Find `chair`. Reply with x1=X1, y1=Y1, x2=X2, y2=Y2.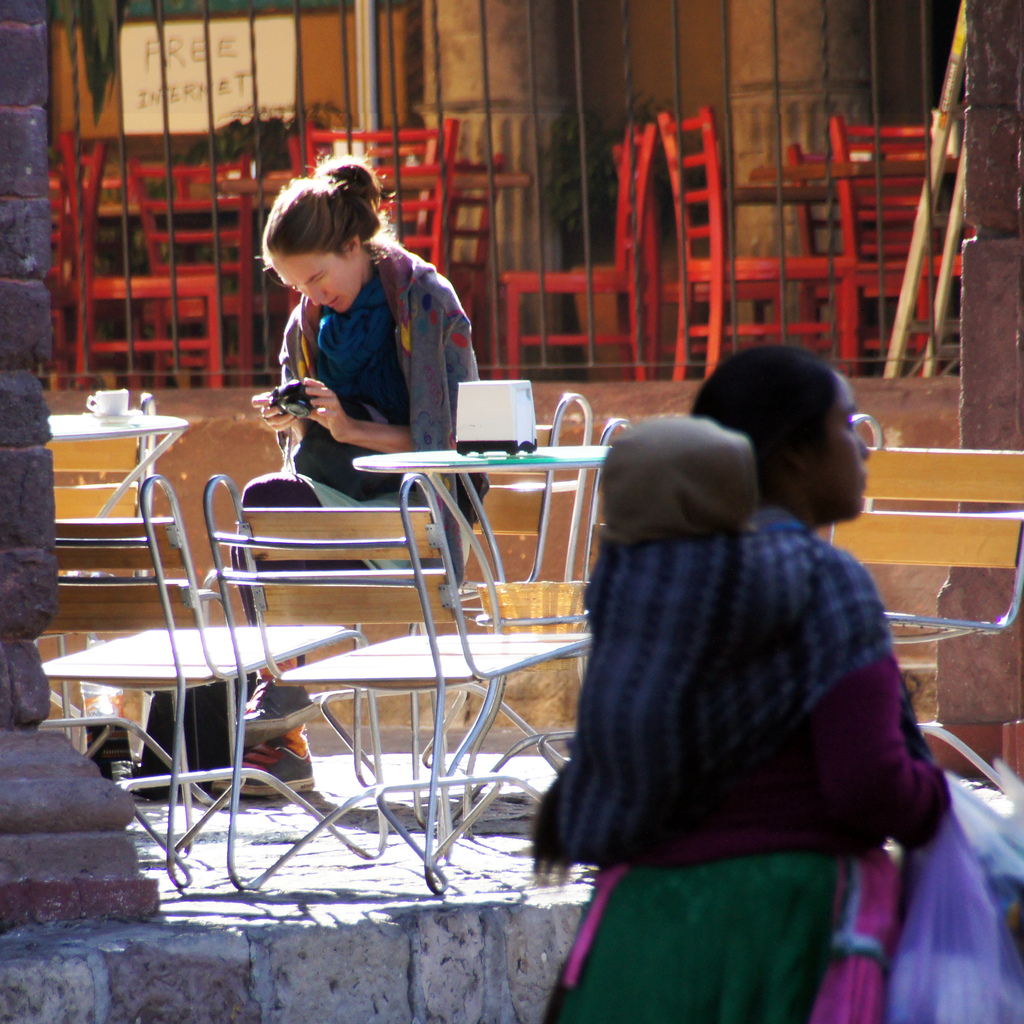
x1=662, y1=111, x2=857, y2=377.
